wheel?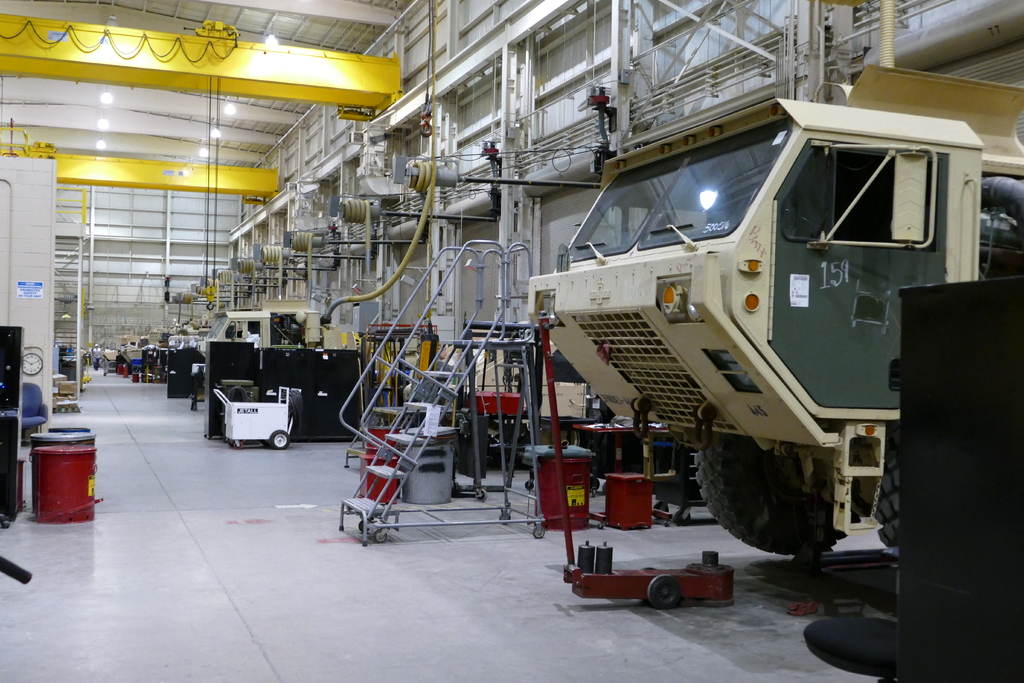
[784,210,820,238]
